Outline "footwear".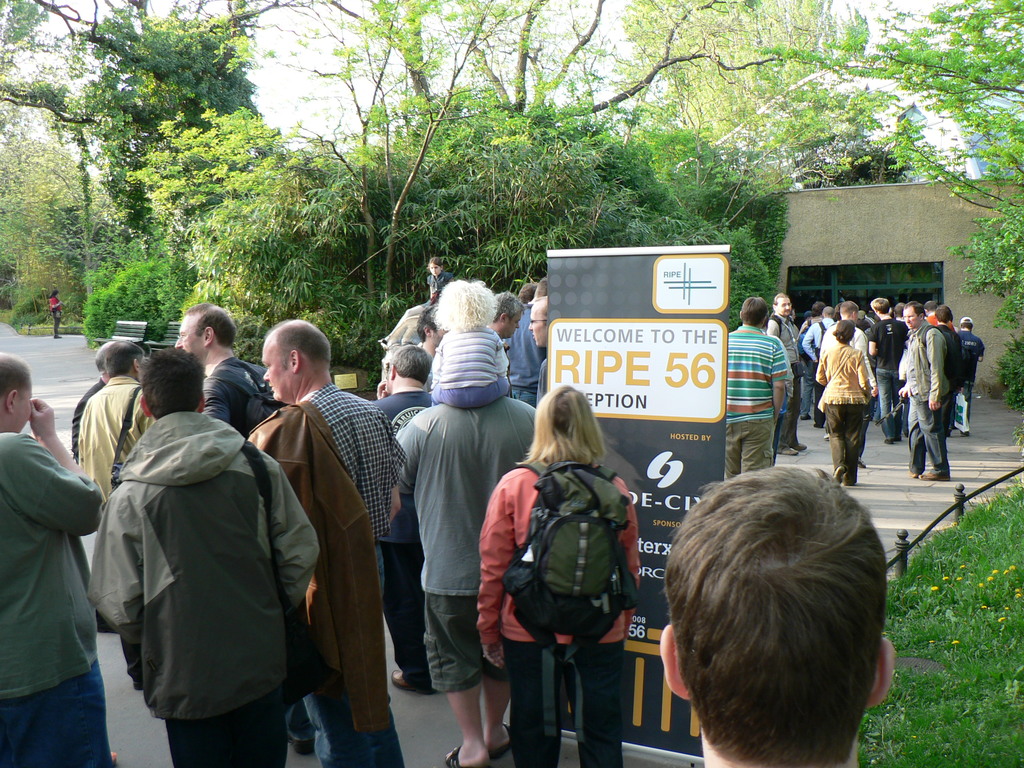
Outline: left=779, top=445, right=800, bottom=455.
